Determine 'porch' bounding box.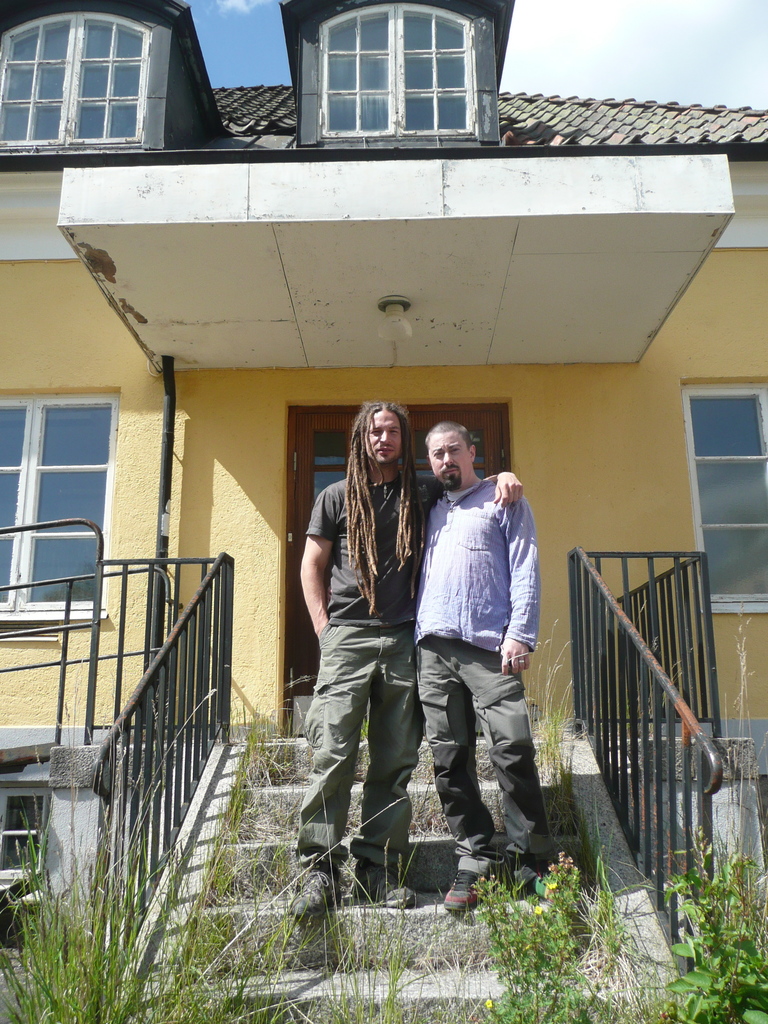
Determined: bbox=[0, 513, 703, 788].
